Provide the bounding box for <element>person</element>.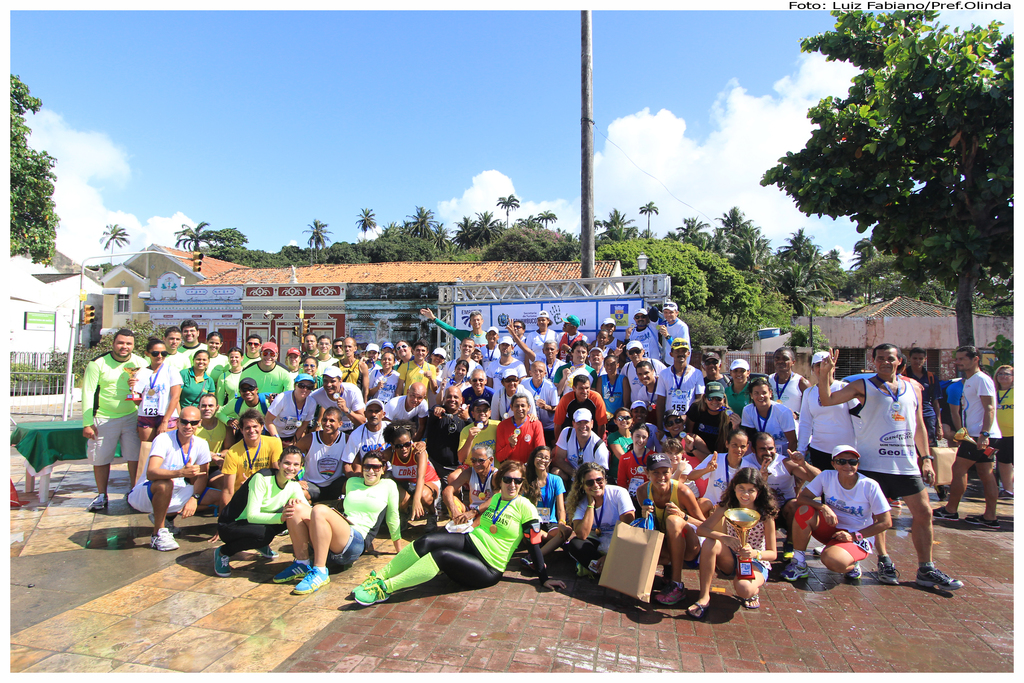
562, 343, 596, 373.
